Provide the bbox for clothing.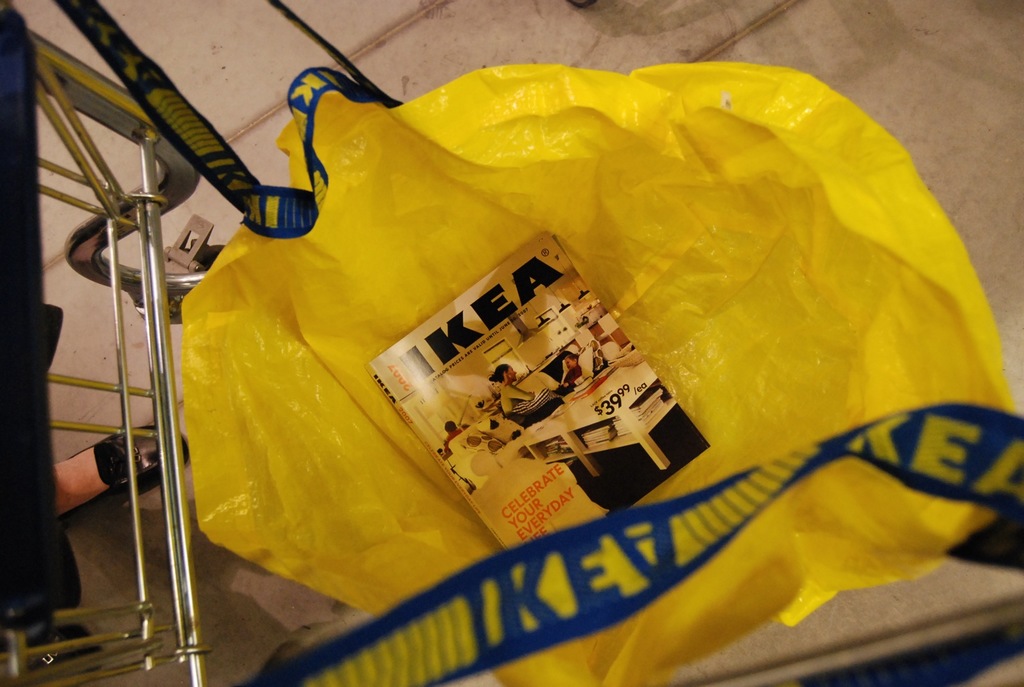
(503,383,533,416).
